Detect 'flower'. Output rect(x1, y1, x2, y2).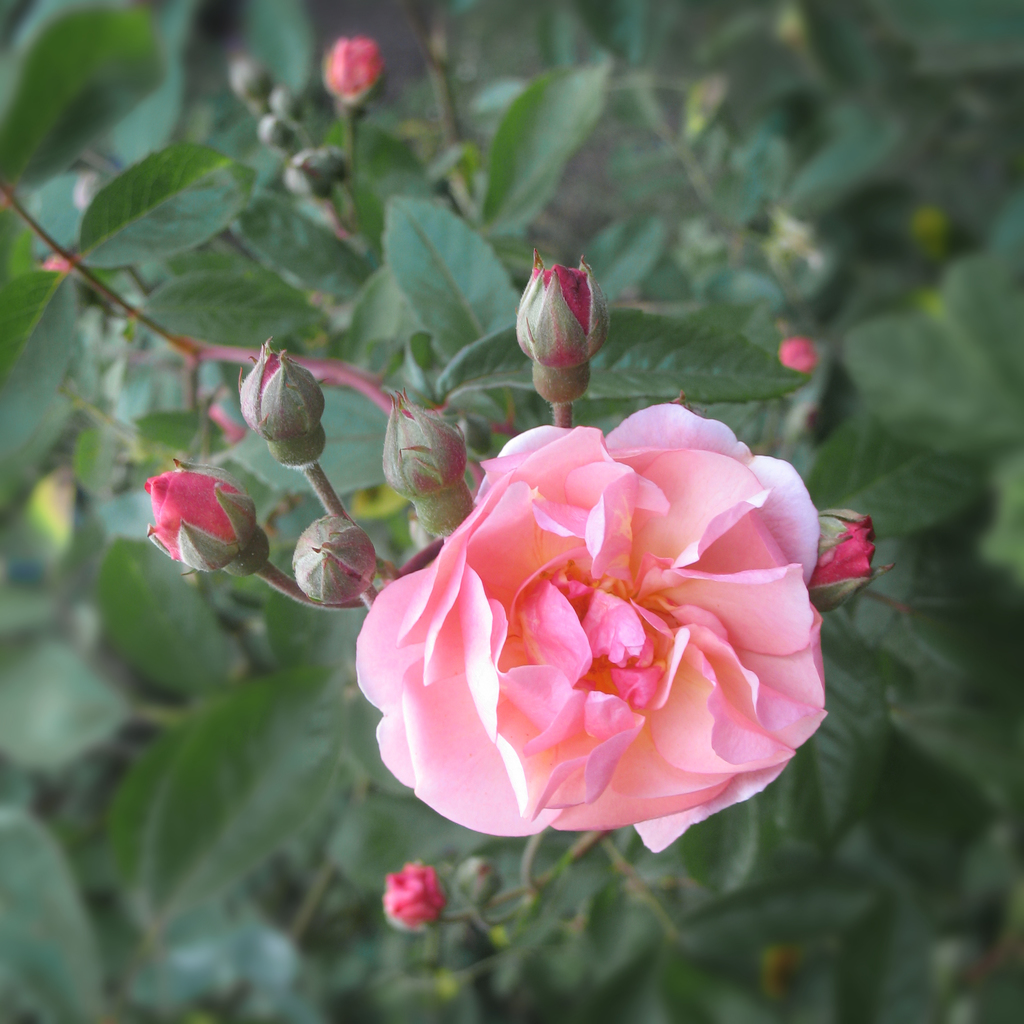
rect(501, 246, 615, 440).
